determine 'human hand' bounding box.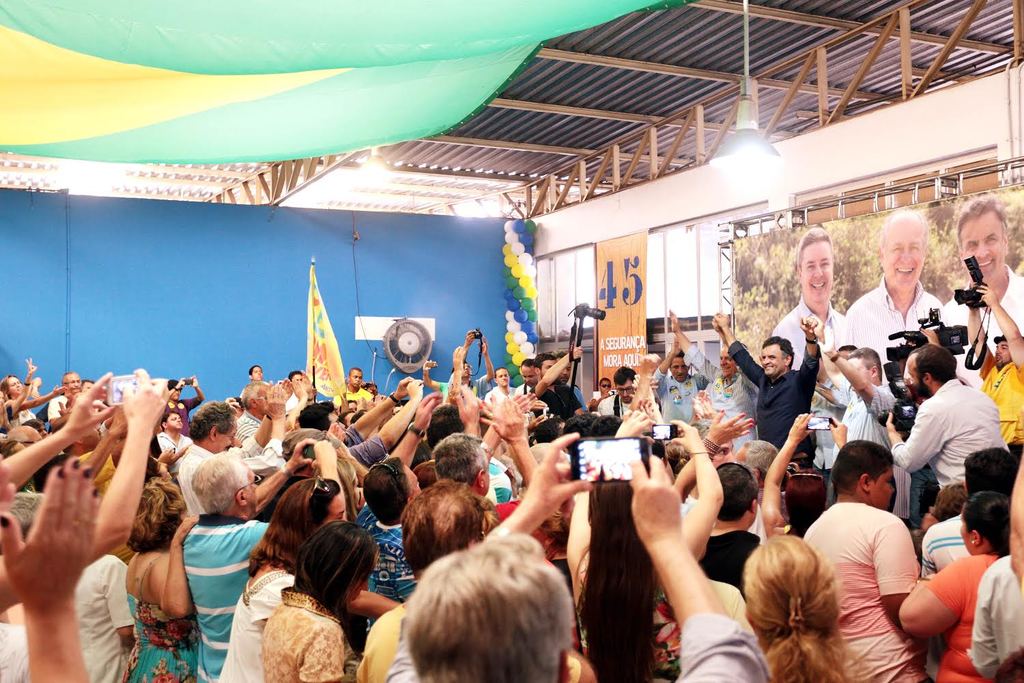
Determined: bbox(642, 353, 661, 373).
